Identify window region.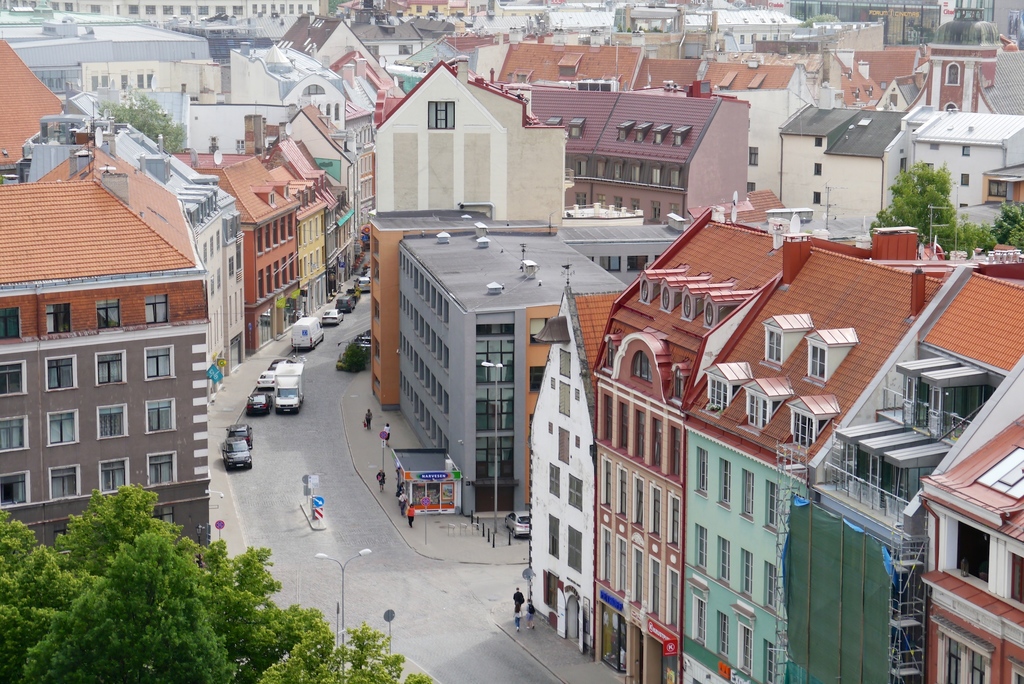
Region: [94, 298, 123, 331].
